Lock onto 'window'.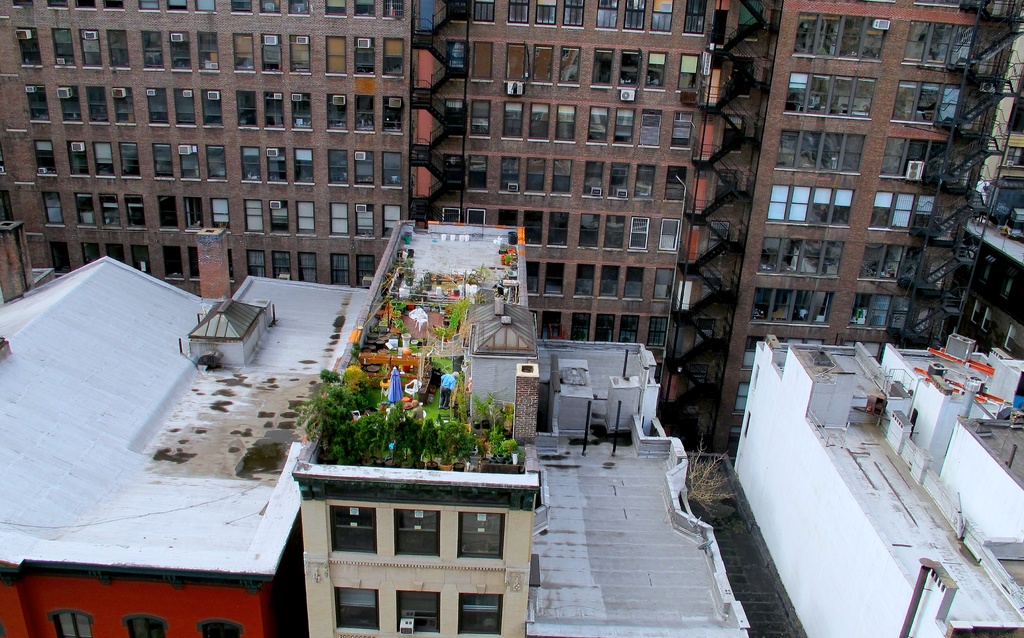
Locked: 330:252:348:282.
